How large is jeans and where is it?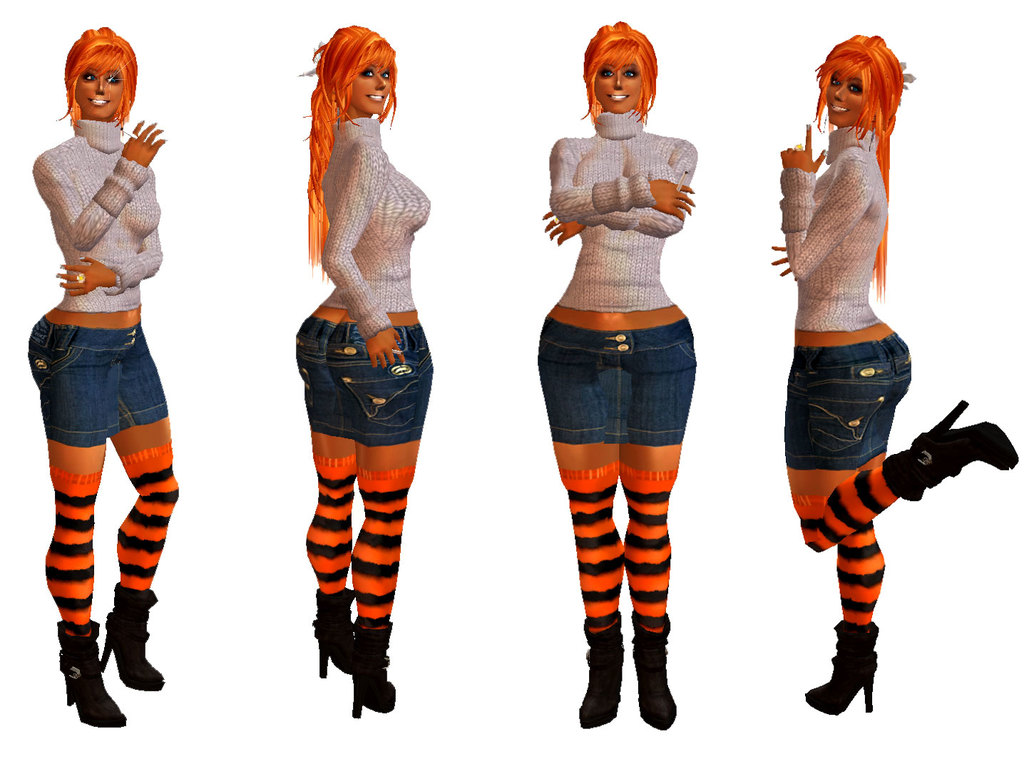
Bounding box: Rect(533, 320, 702, 450).
